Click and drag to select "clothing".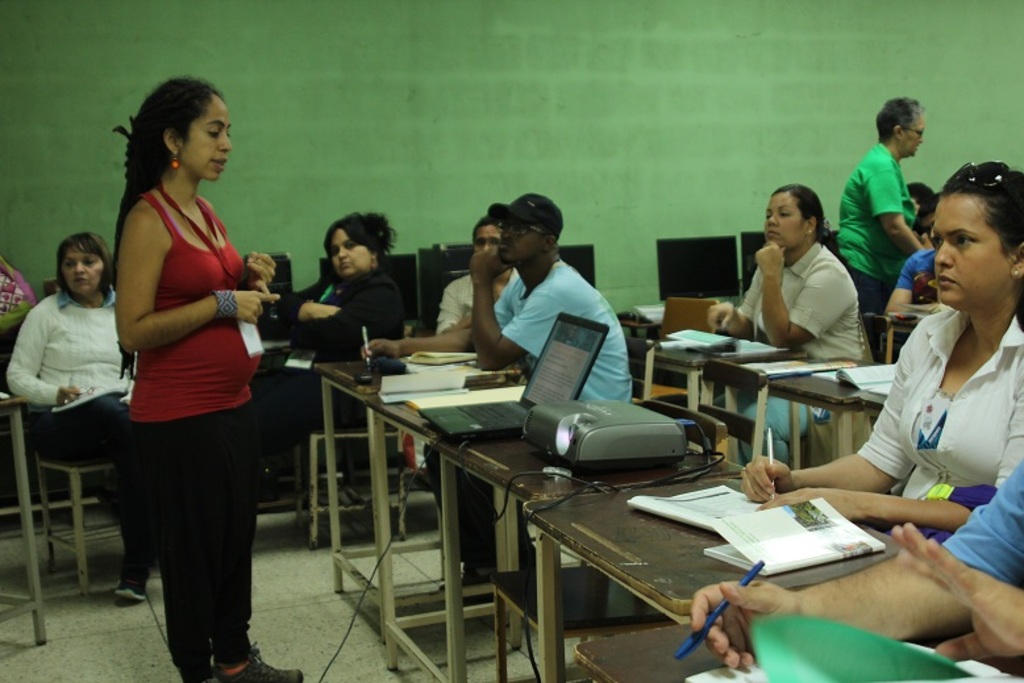
Selection: (495, 254, 641, 405).
